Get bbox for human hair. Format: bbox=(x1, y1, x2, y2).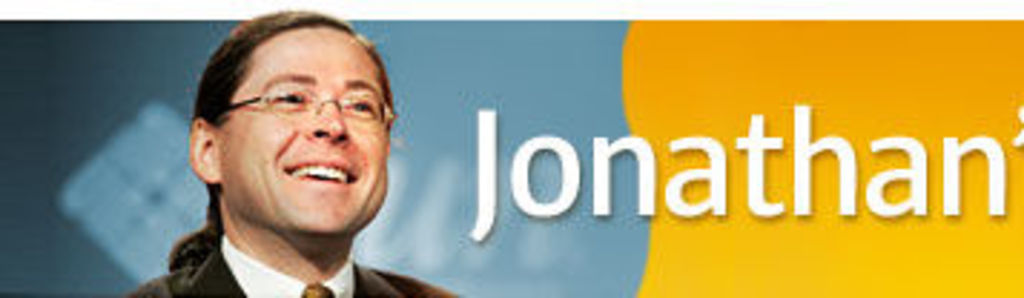
bbox=(189, 9, 404, 224).
